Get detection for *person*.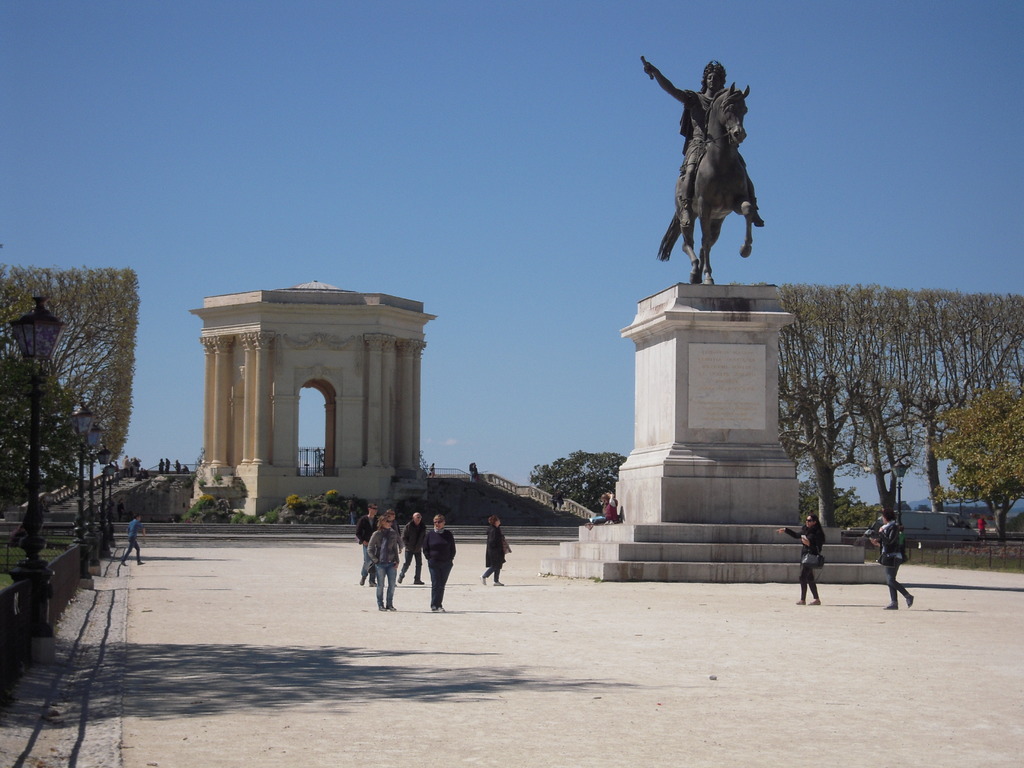
Detection: [365,511,399,612].
